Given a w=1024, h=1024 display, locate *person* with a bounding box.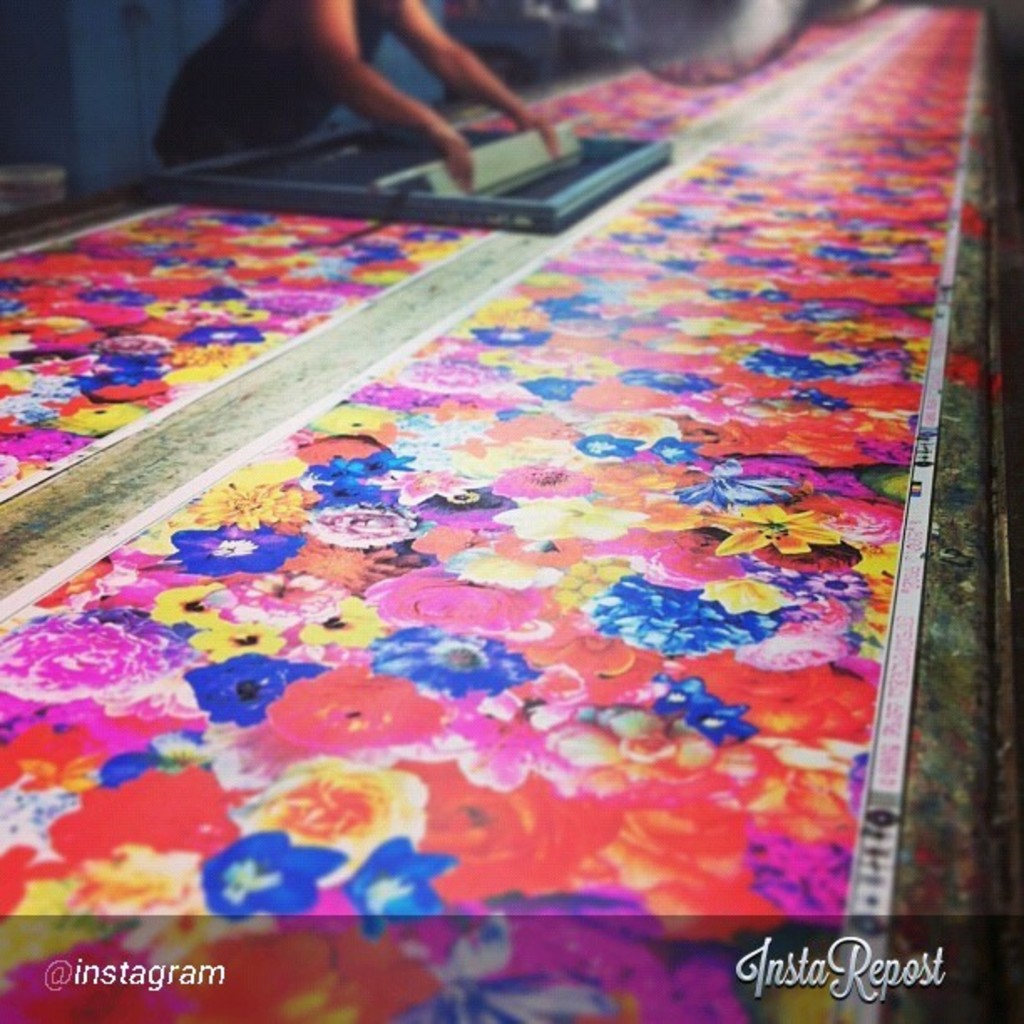
Located: (left=144, top=0, right=571, bottom=196).
